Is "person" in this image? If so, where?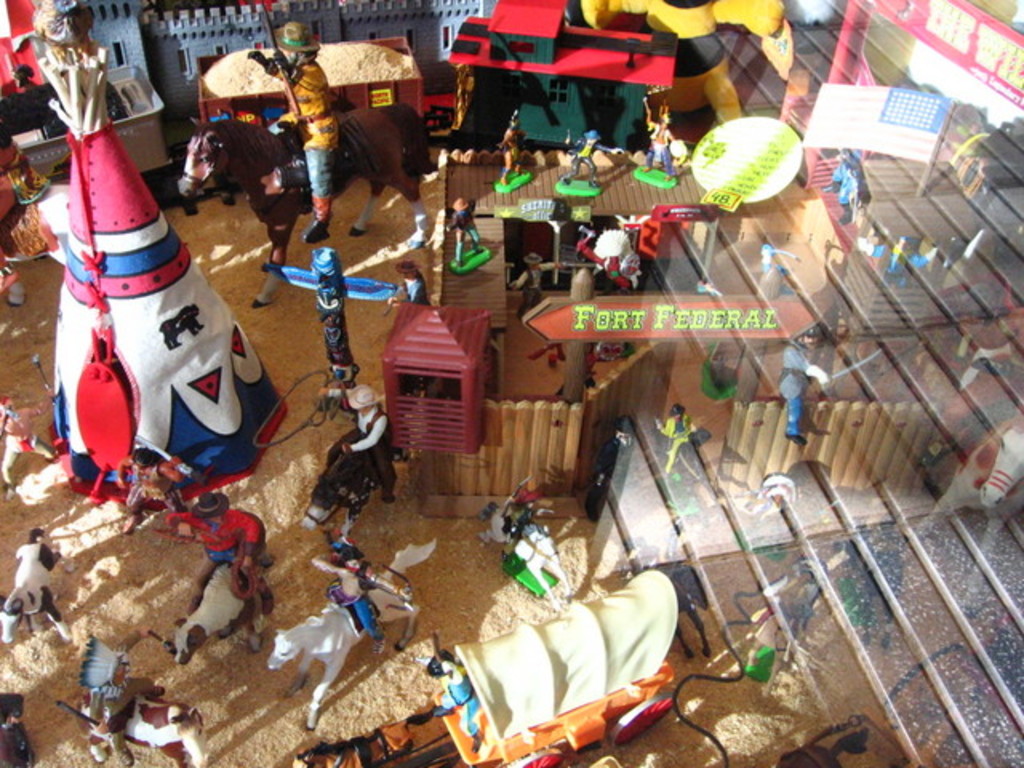
Yes, at select_region(426, 645, 482, 749).
